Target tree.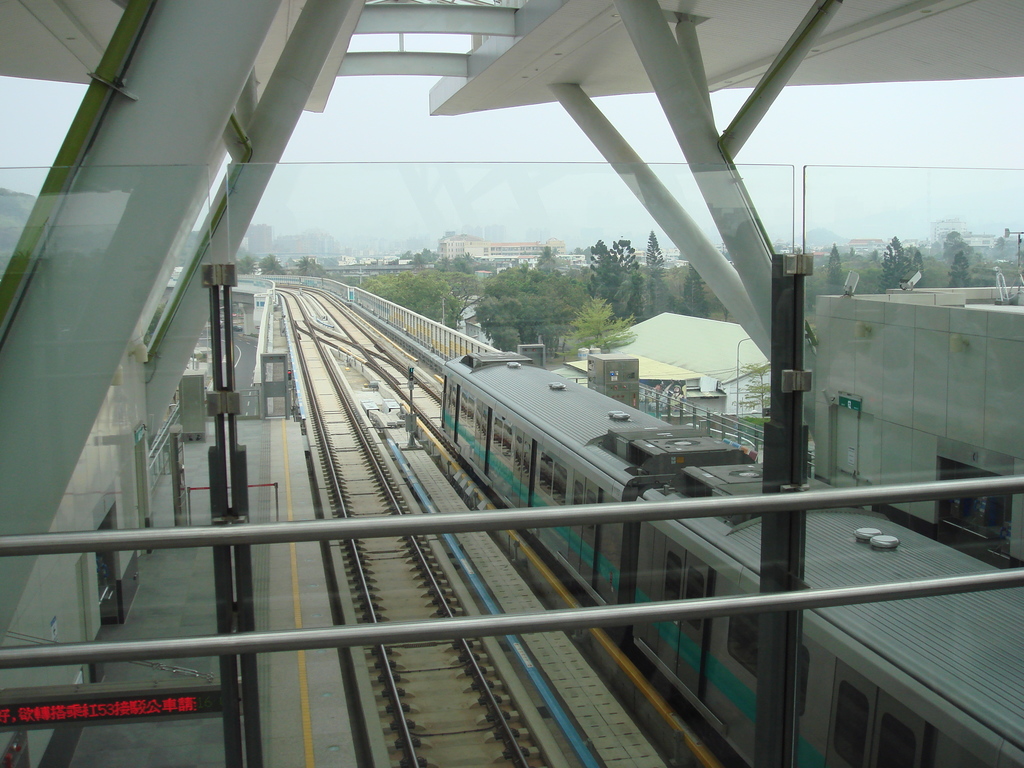
Target region: {"x1": 556, "y1": 299, "x2": 639, "y2": 356}.
